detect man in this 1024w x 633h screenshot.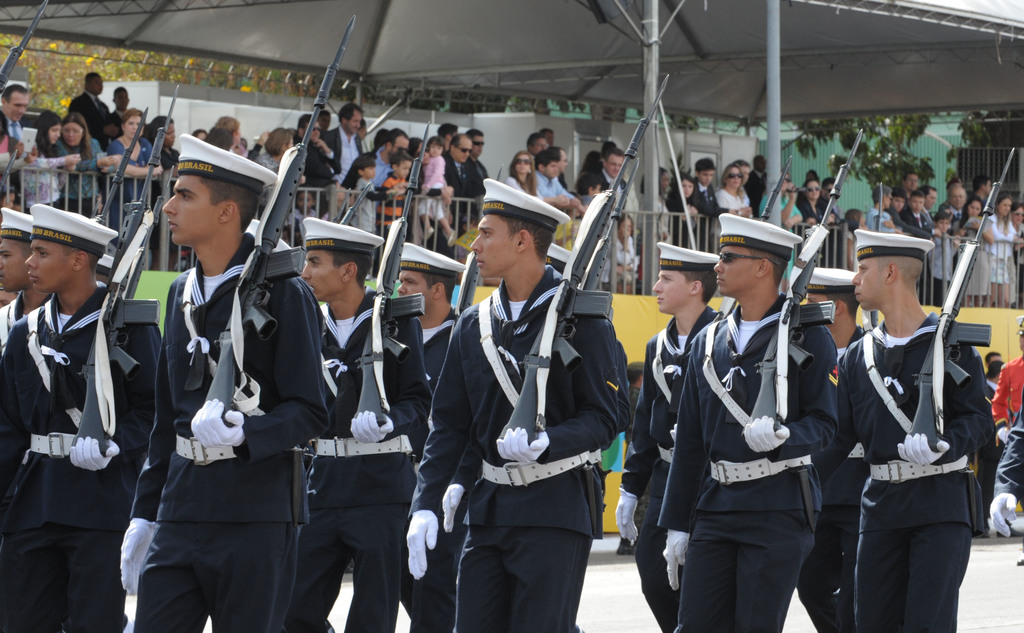
Detection: pyautogui.locateOnScreen(941, 184, 967, 227).
